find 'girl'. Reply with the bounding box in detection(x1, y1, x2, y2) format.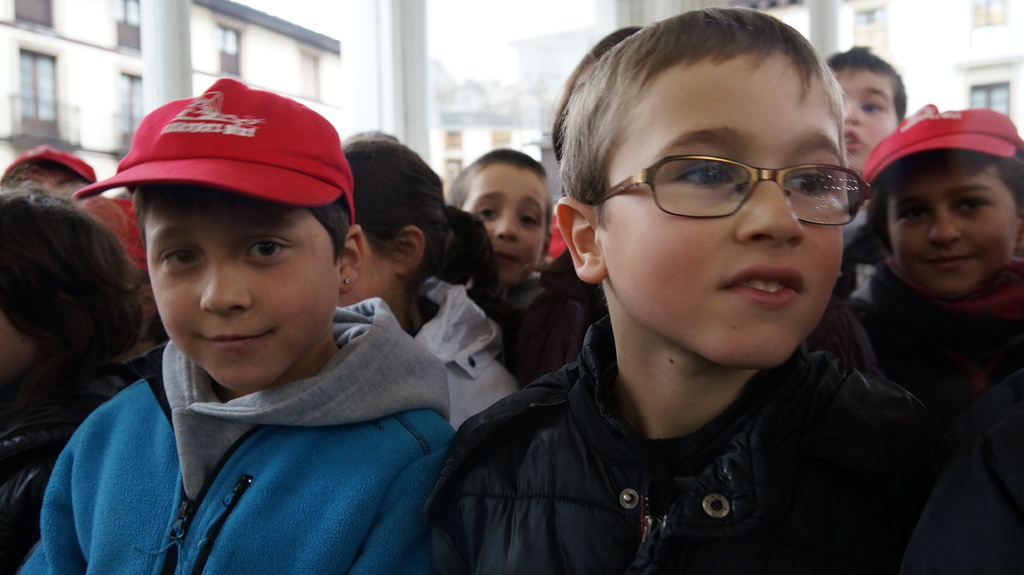
detection(0, 156, 147, 574).
